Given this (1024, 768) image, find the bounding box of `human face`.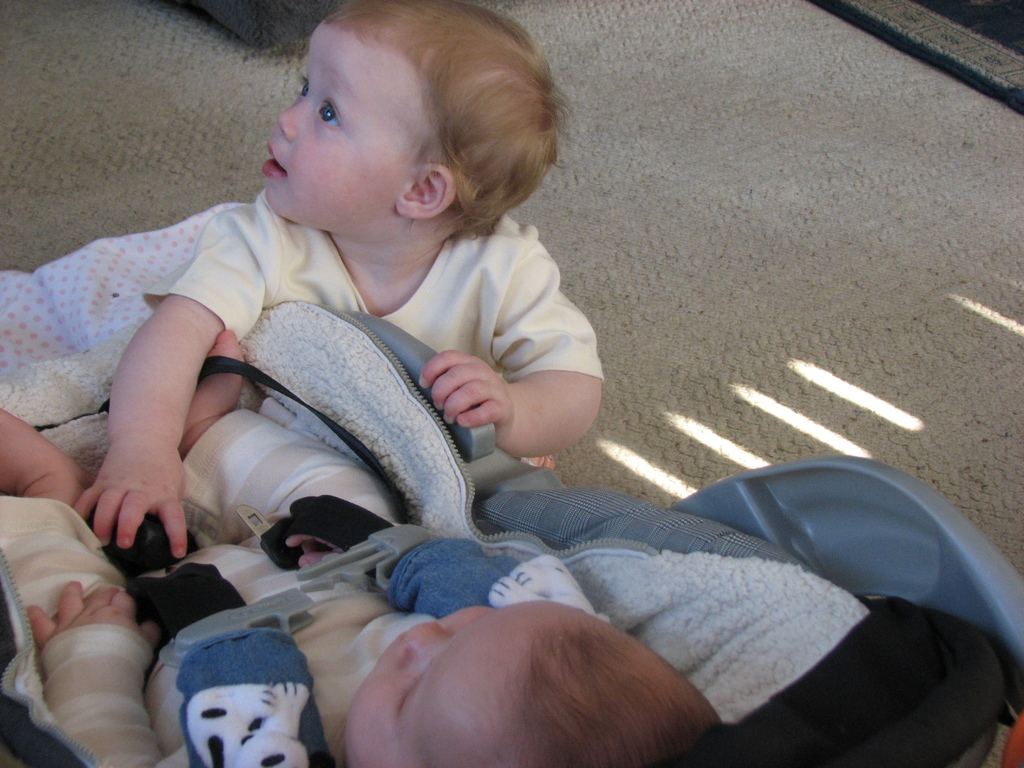
bbox=(262, 16, 442, 222).
